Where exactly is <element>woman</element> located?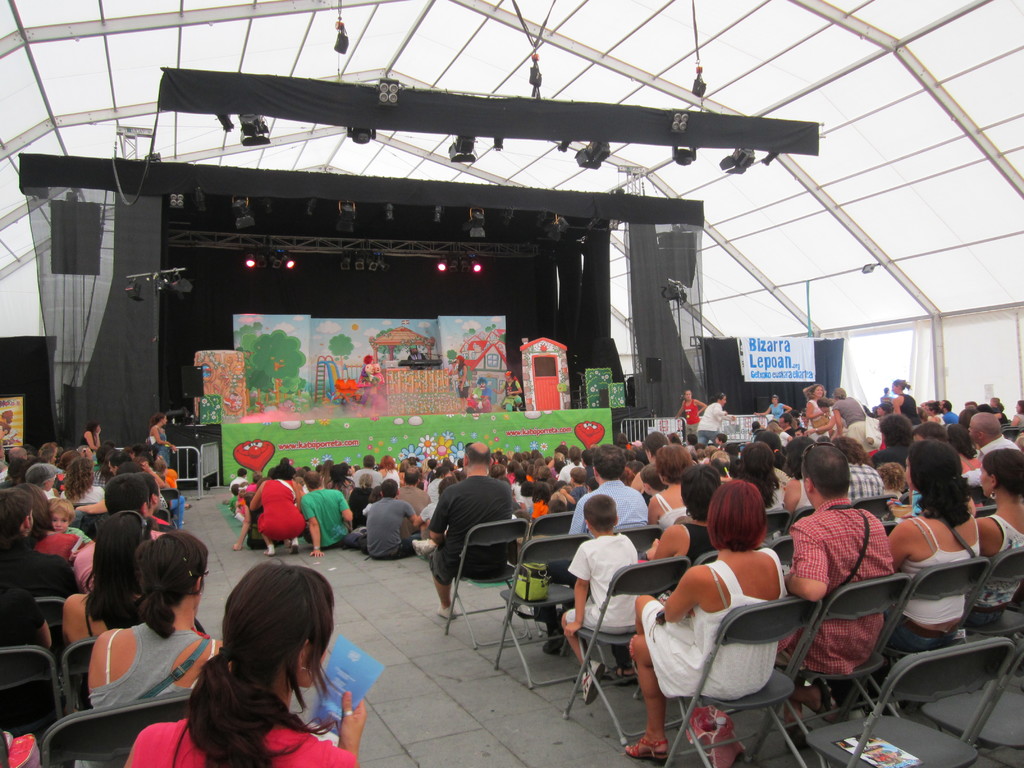
Its bounding box is detection(0, 486, 74, 600).
